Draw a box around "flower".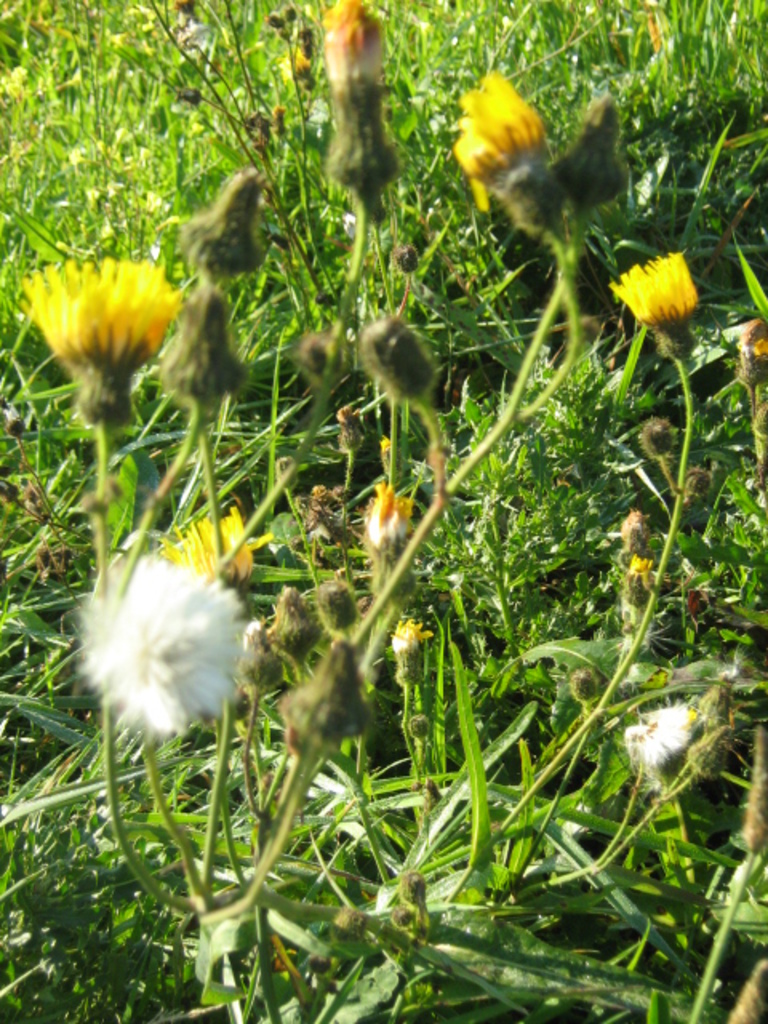
74 542 261 752.
